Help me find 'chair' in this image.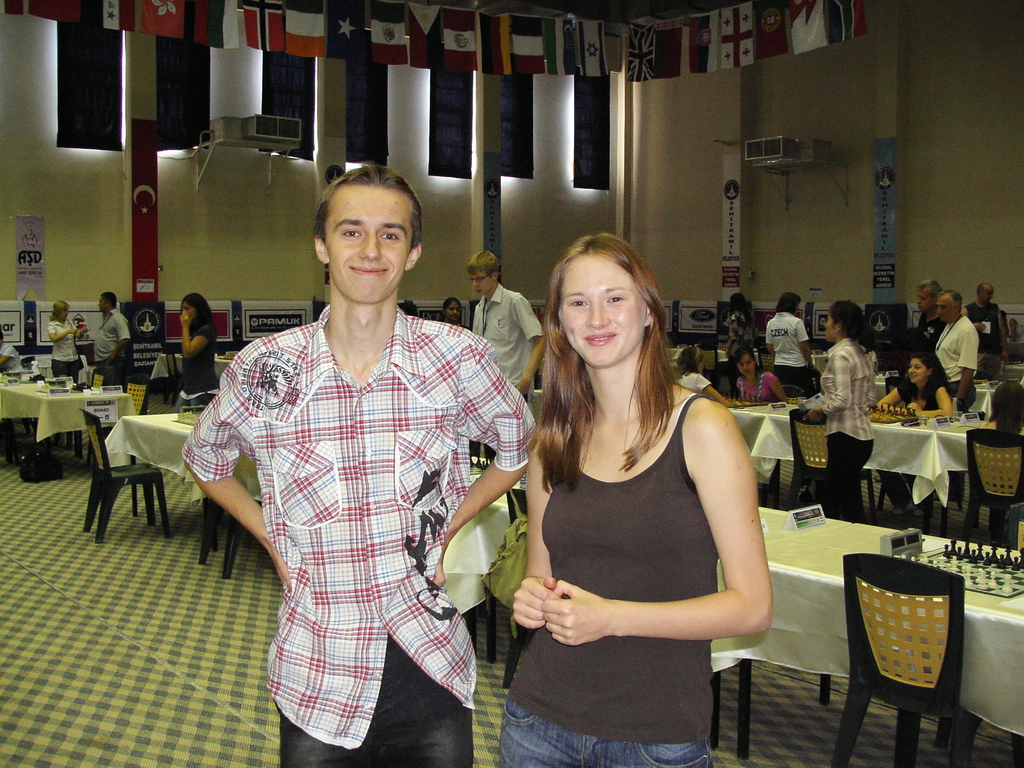
Found it: crop(787, 405, 849, 515).
